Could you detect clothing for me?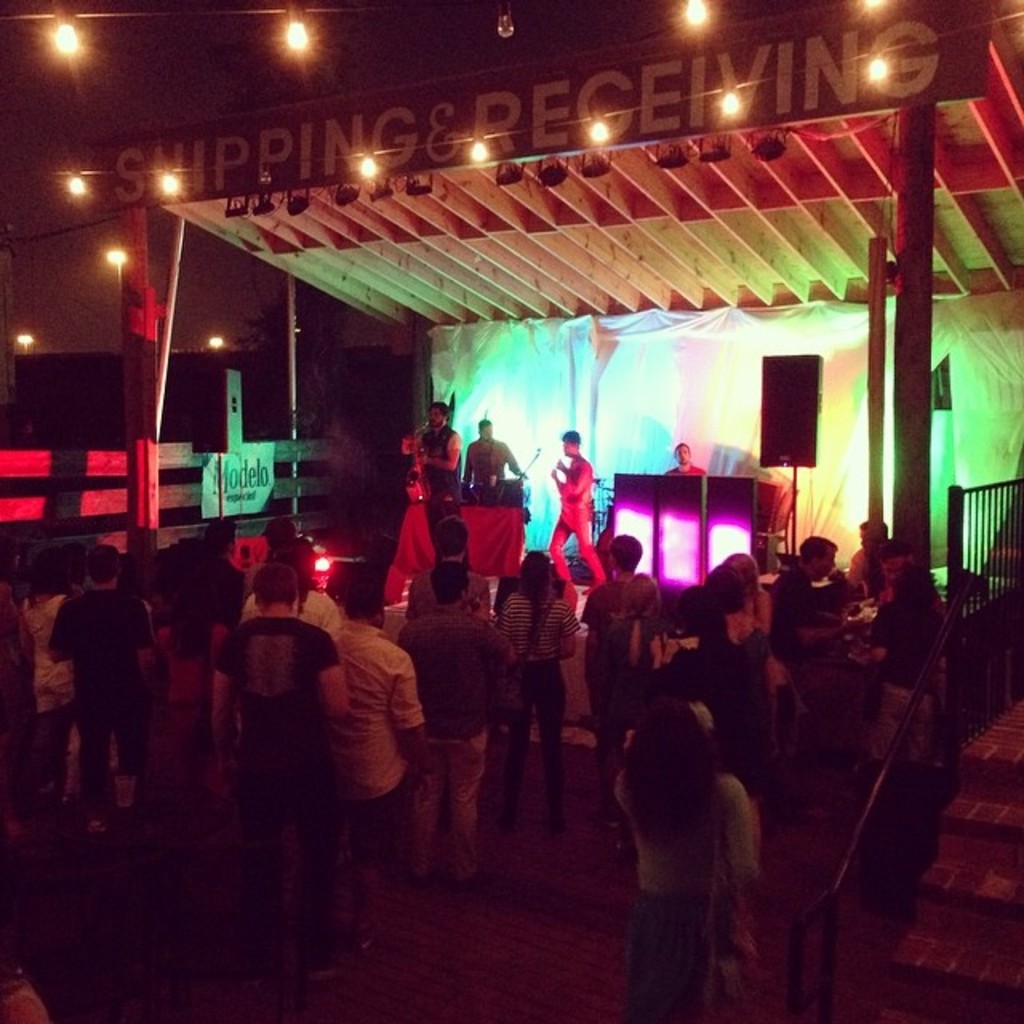
Detection result: region(918, 714, 1022, 1022).
